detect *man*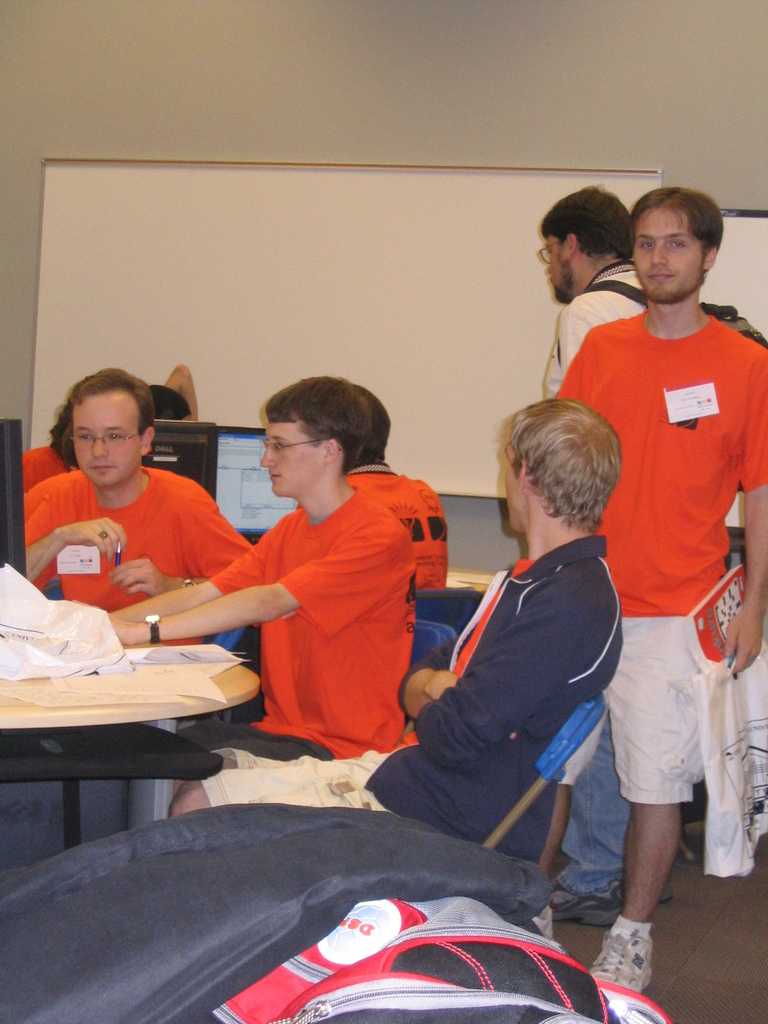
BBox(105, 377, 415, 767)
